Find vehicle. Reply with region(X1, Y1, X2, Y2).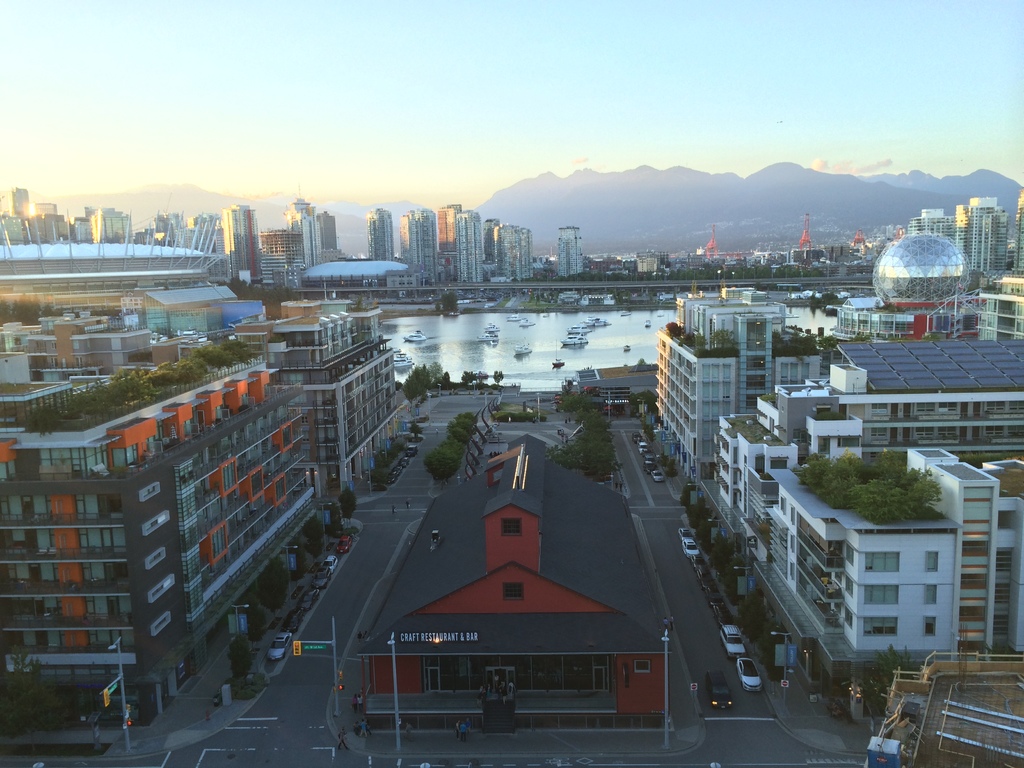
region(516, 318, 536, 328).
